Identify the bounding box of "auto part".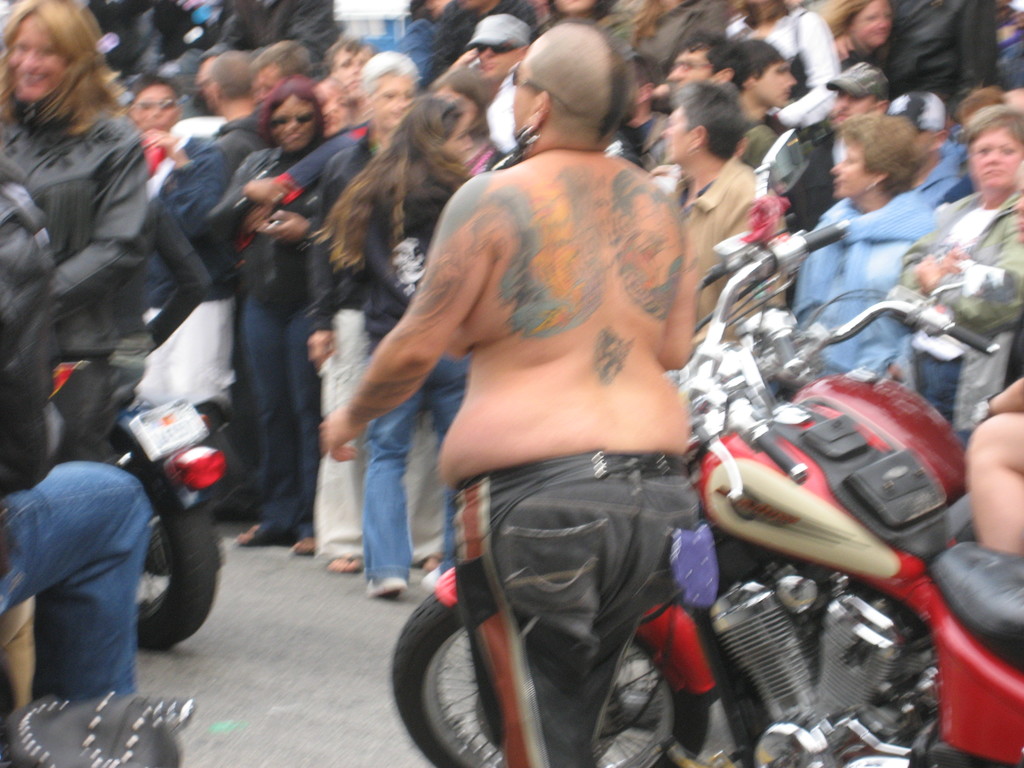
(399, 568, 731, 767).
